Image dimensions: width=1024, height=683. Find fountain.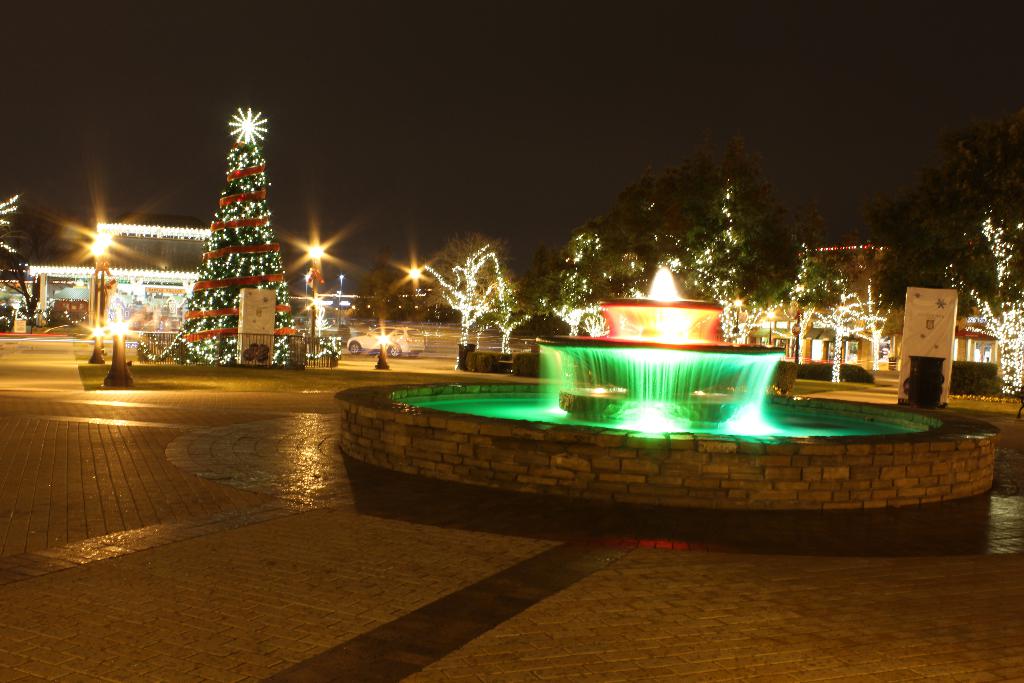
locate(327, 261, 952, 516).
